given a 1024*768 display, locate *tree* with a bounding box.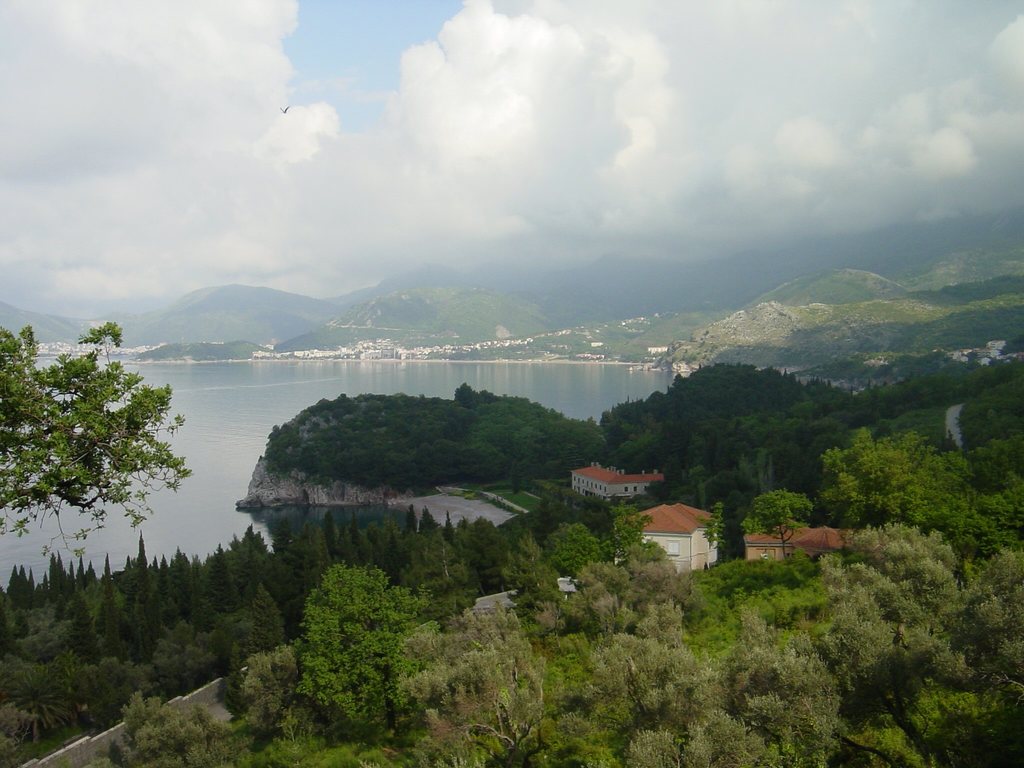
Located: bbox(500, 533, 570, 616).
